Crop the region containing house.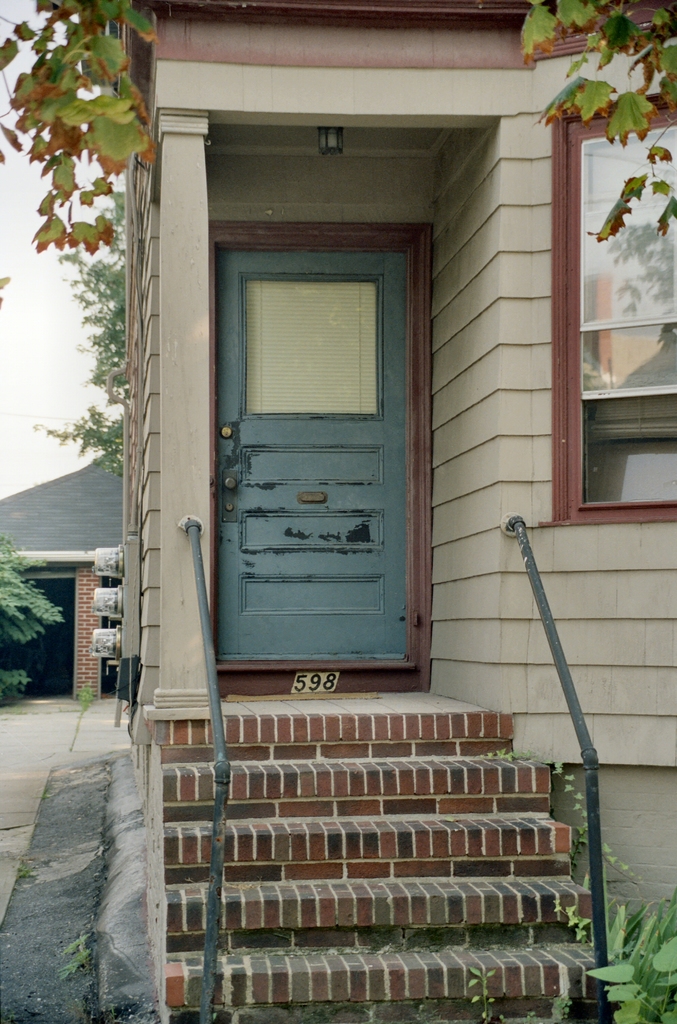
Crop region: left=0, top=447, right=117, bottom=698.
